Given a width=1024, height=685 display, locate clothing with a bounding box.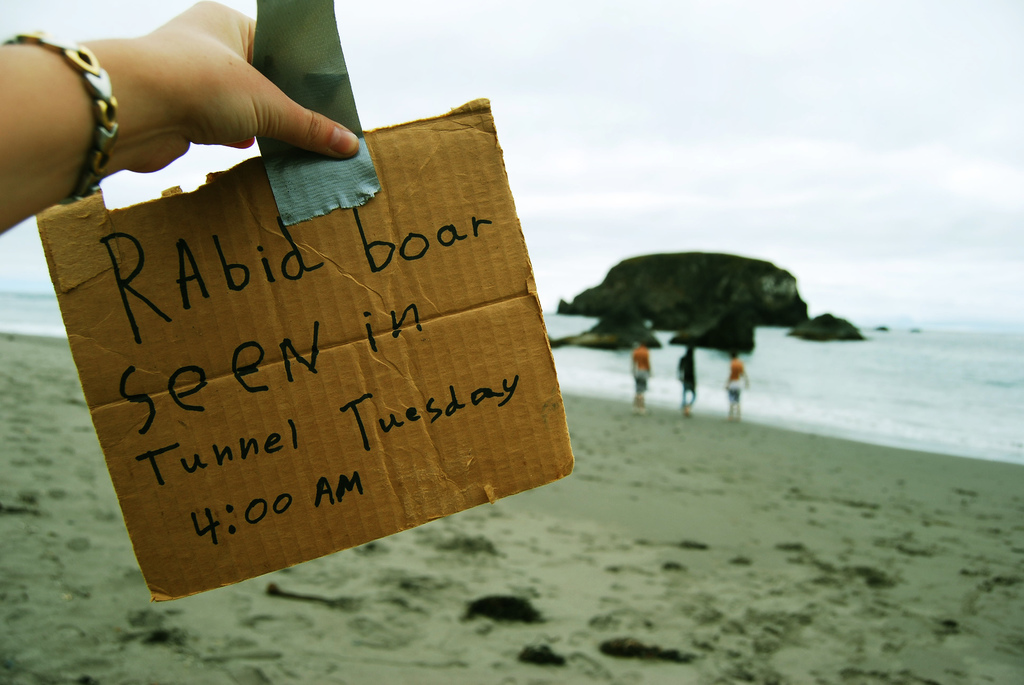
Located: (left=730, top=360, right=742, bottom=403).
